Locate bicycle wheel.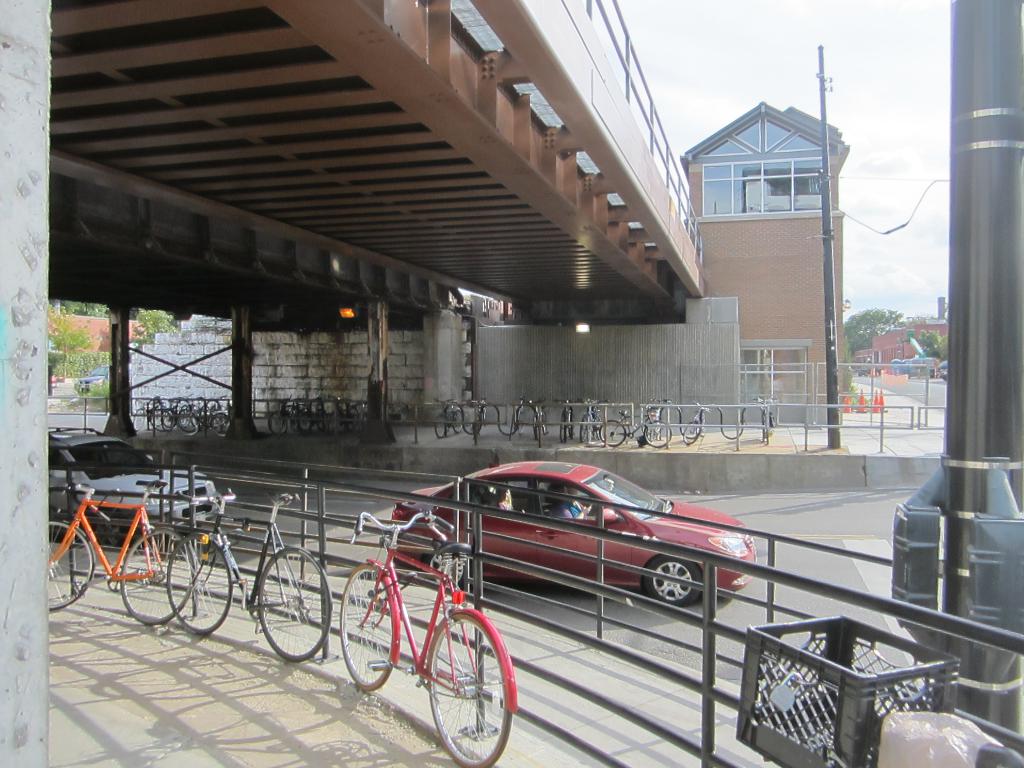
Bounding box: crop(339, 563, 396, 694).
